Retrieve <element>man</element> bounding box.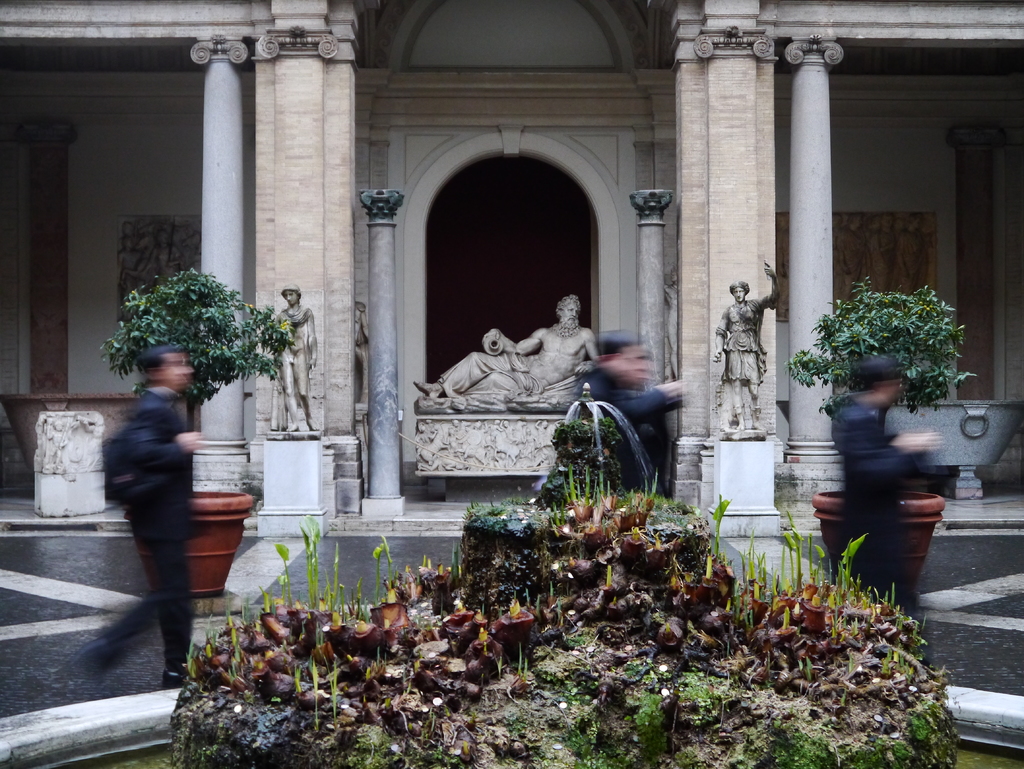
Bounding box: <box>74,344,203,691</box>.
